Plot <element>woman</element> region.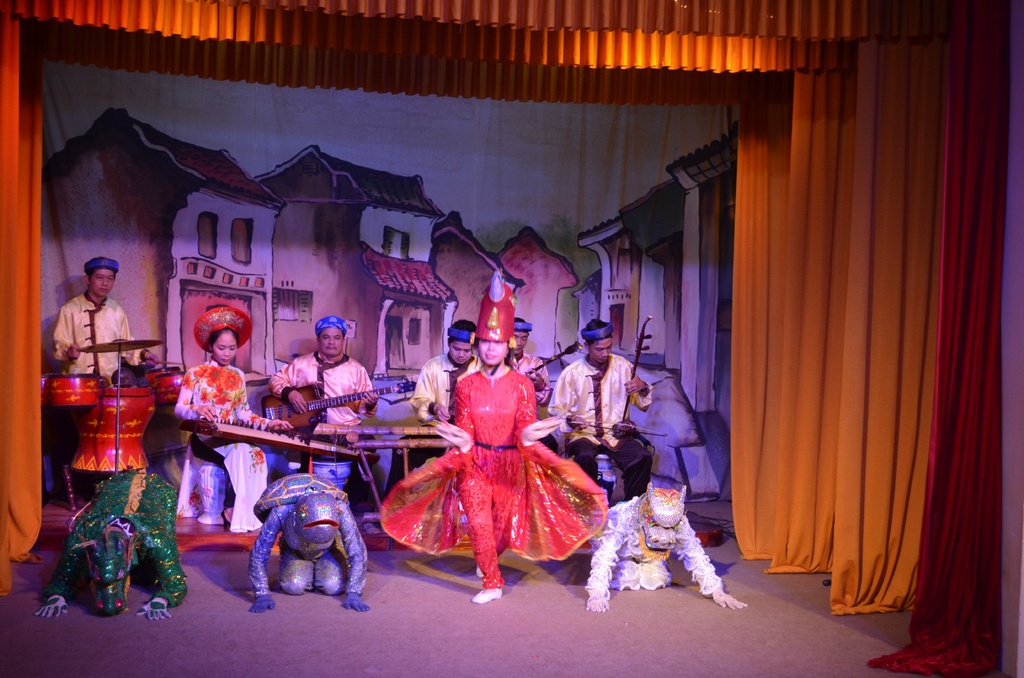
Plotted at <region>173, 305, 295, 532</region>.
